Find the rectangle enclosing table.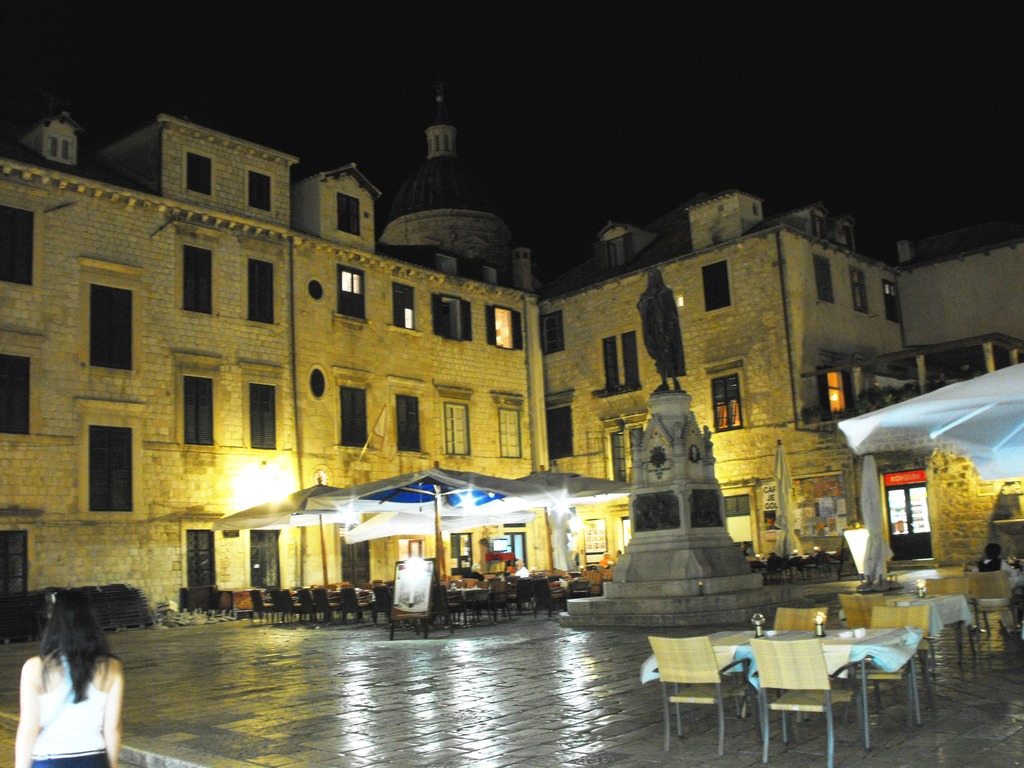
<bbox>837, 597, 967, 678</bbox>.
